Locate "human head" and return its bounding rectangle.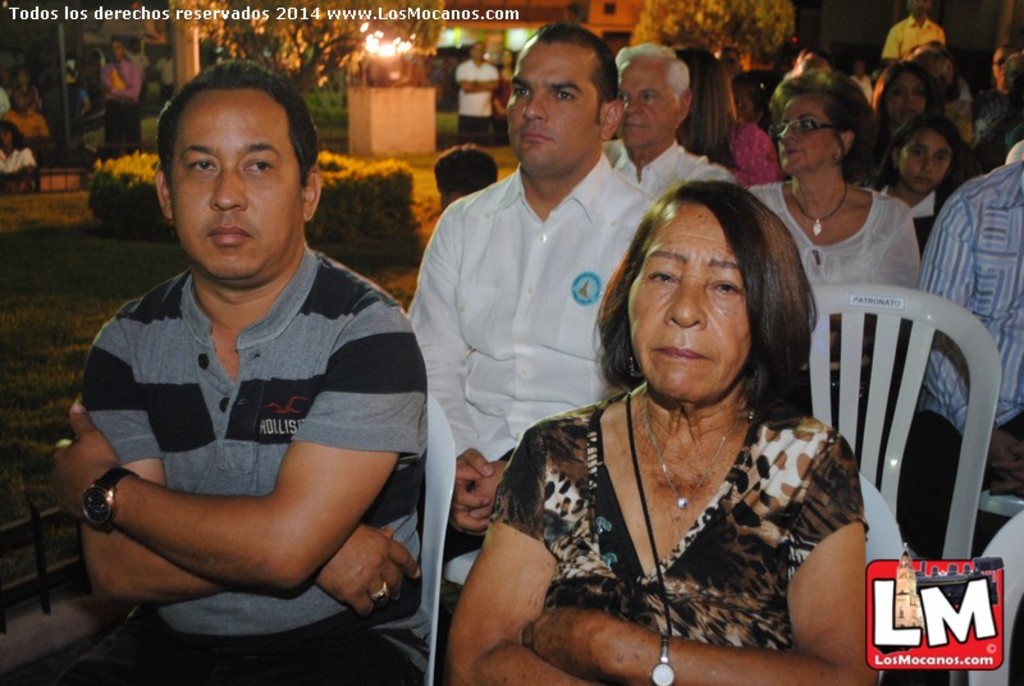
(left=468, top=37, right=488, bottom=60).
